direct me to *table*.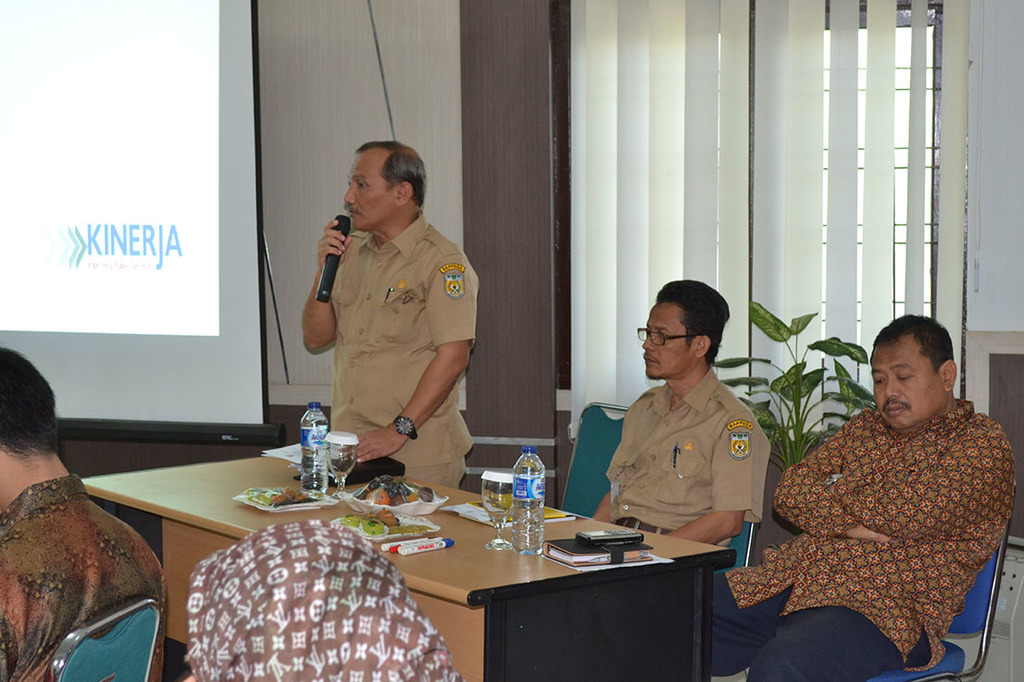
Direction: select_region(63, 443, 645, 669).
